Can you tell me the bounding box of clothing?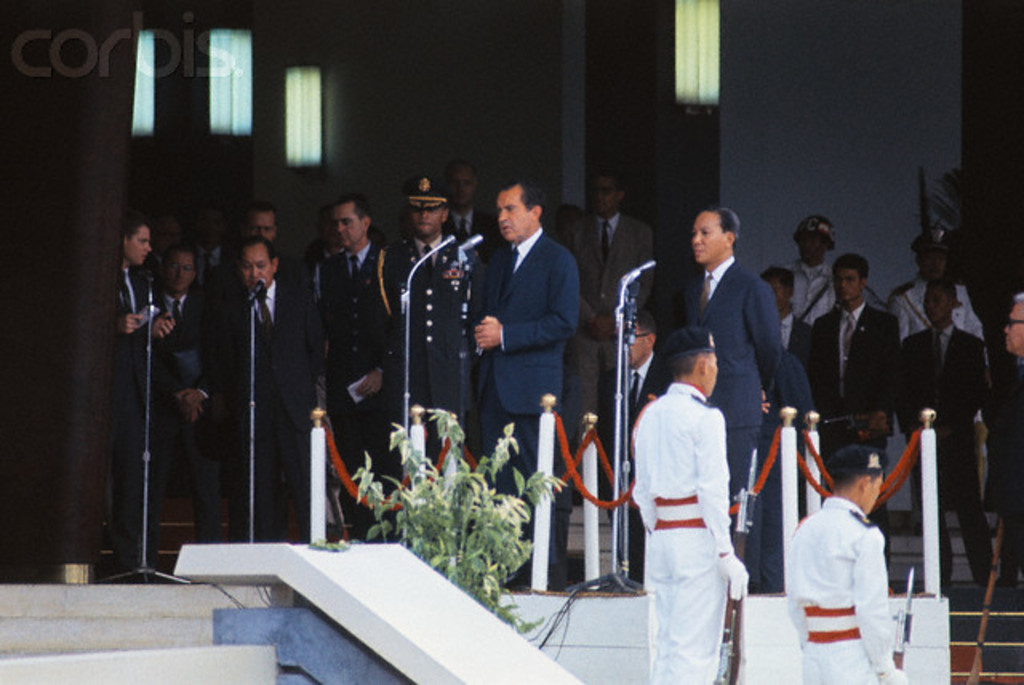
x1=669, y1=258, x2=806, y2=520.
